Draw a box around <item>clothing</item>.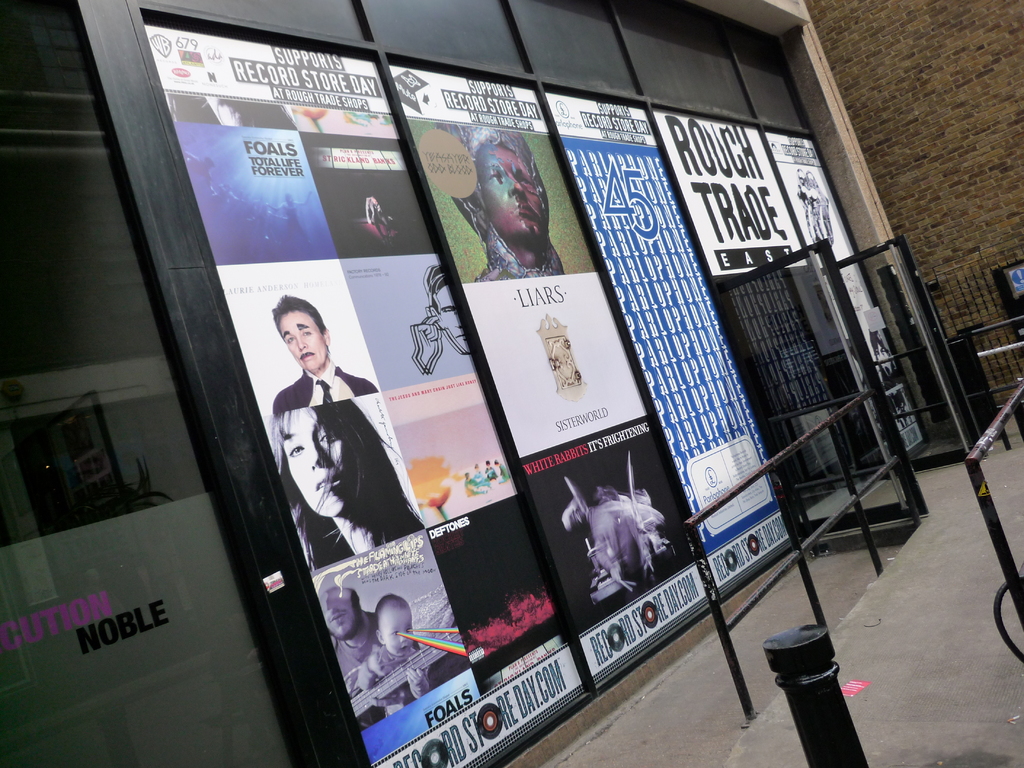
crop(337, 618, 415, 671).
